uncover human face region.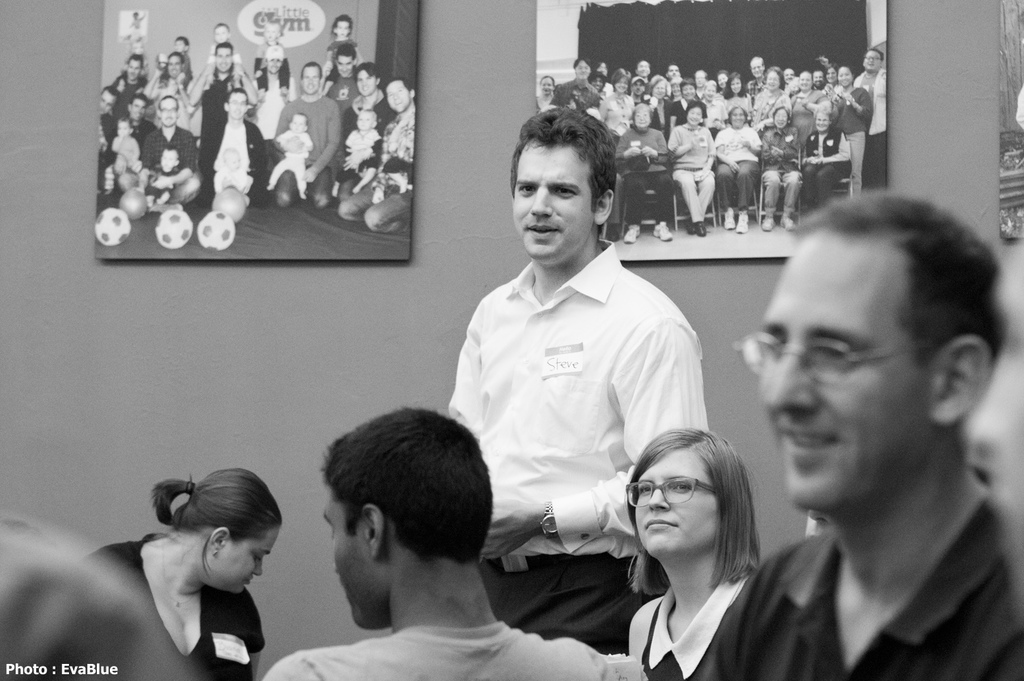
Uncovered: box=[687, 108, 702, 125].
